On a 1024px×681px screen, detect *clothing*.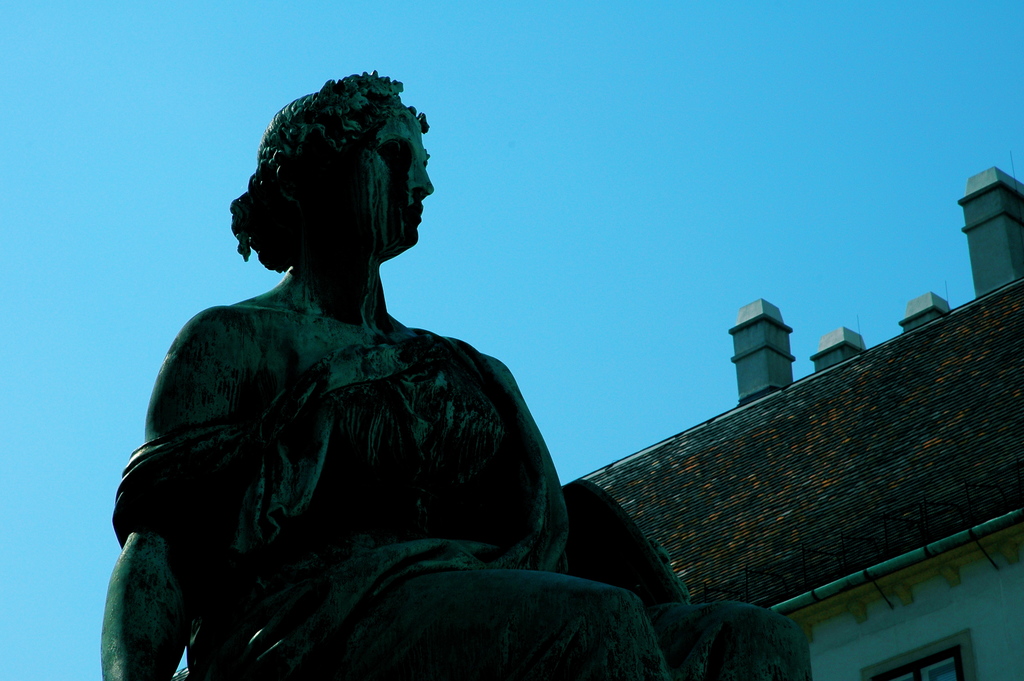
<bbox>109, 327, 570, 680</bbox>.
